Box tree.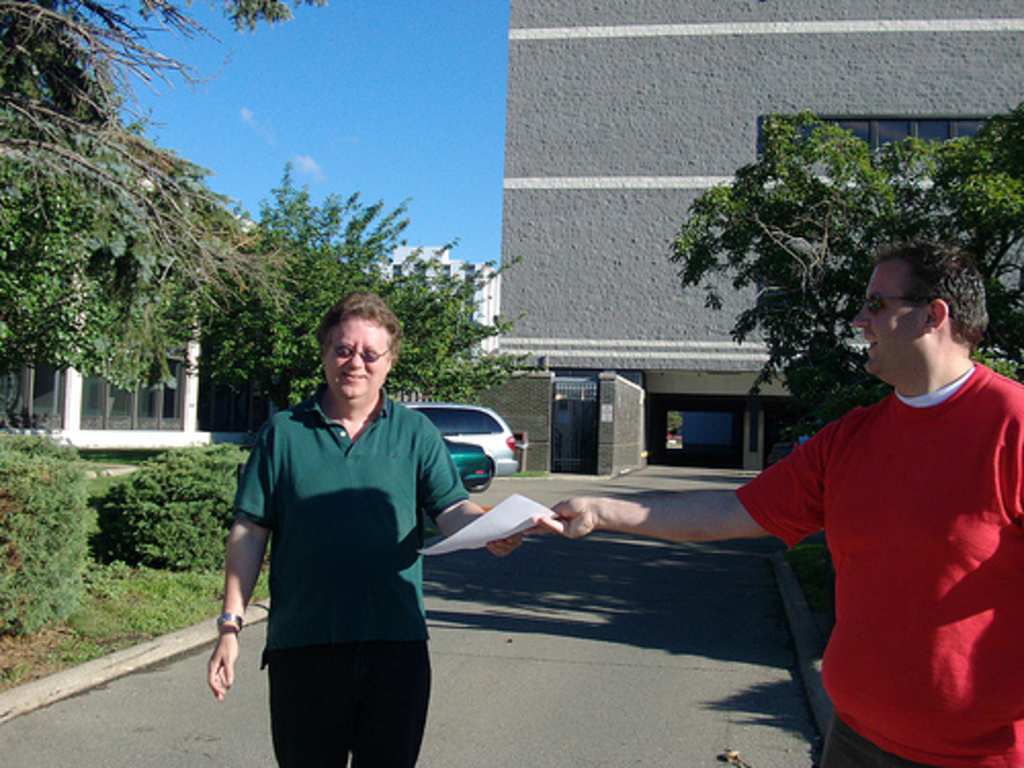
box(221, 176, 530, 424).
